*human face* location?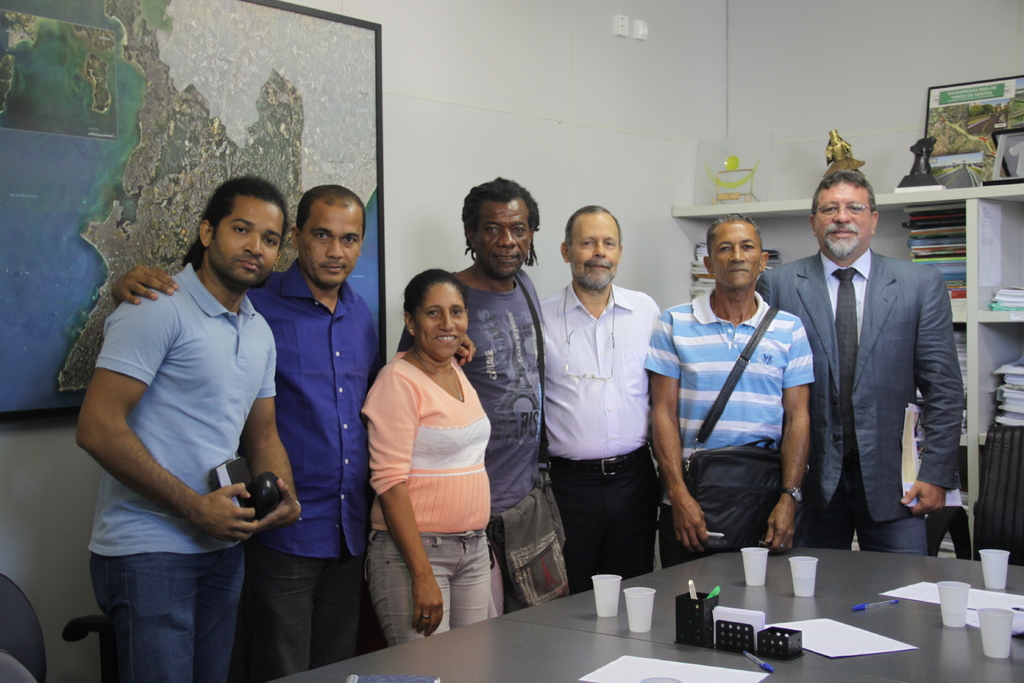
select_region(468, 194, 535, 283)
